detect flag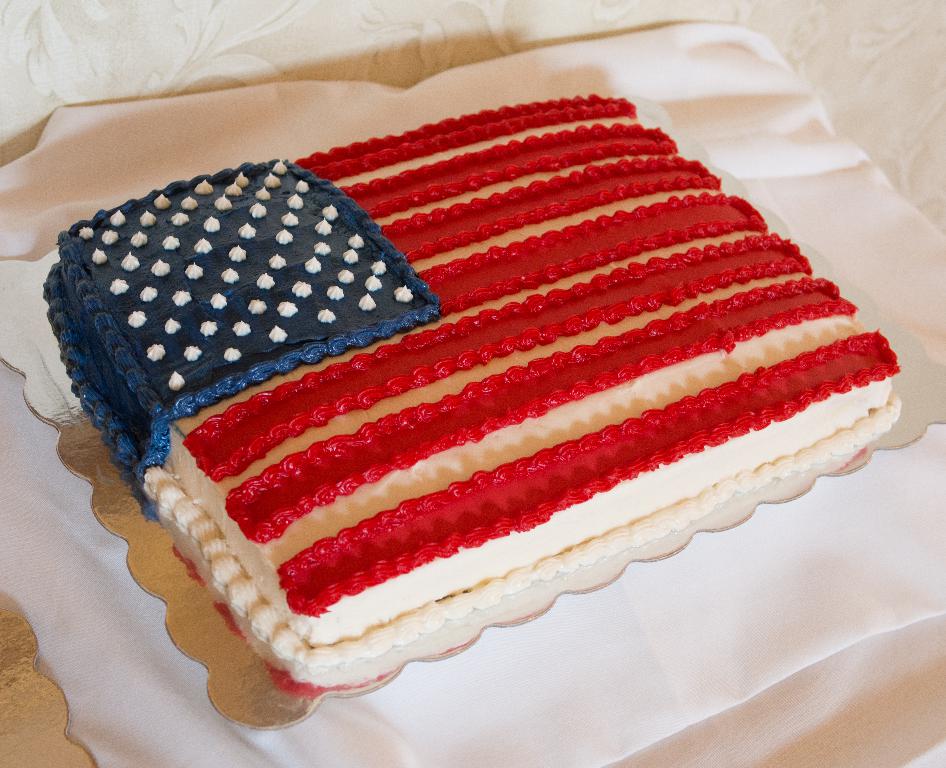
45/87/903/692
